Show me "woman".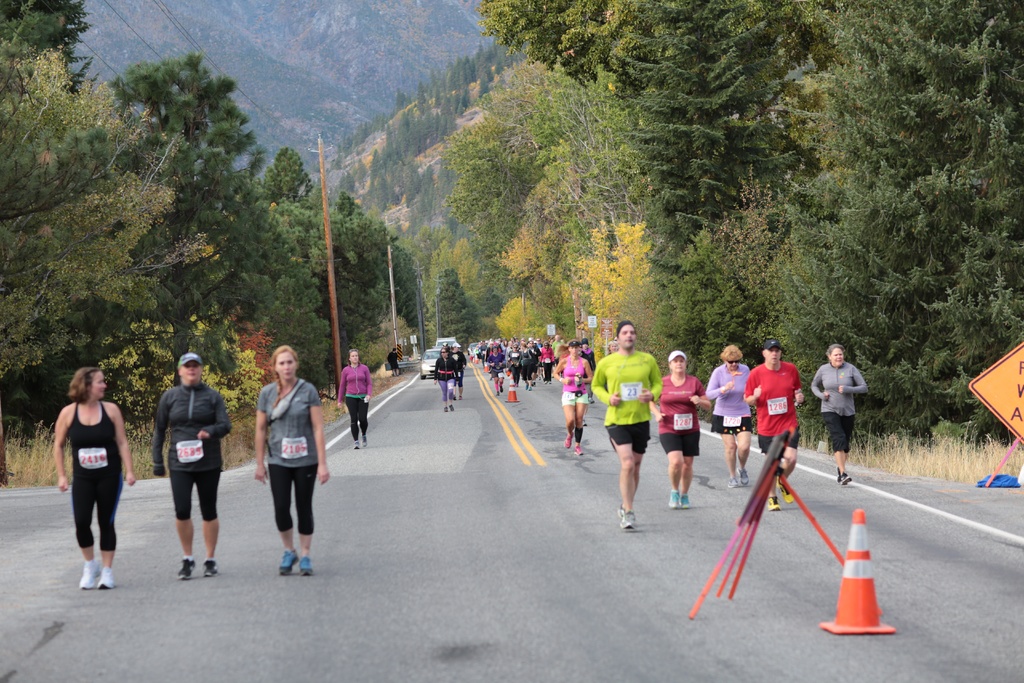
"woman" is here: (810,345,868,485).
